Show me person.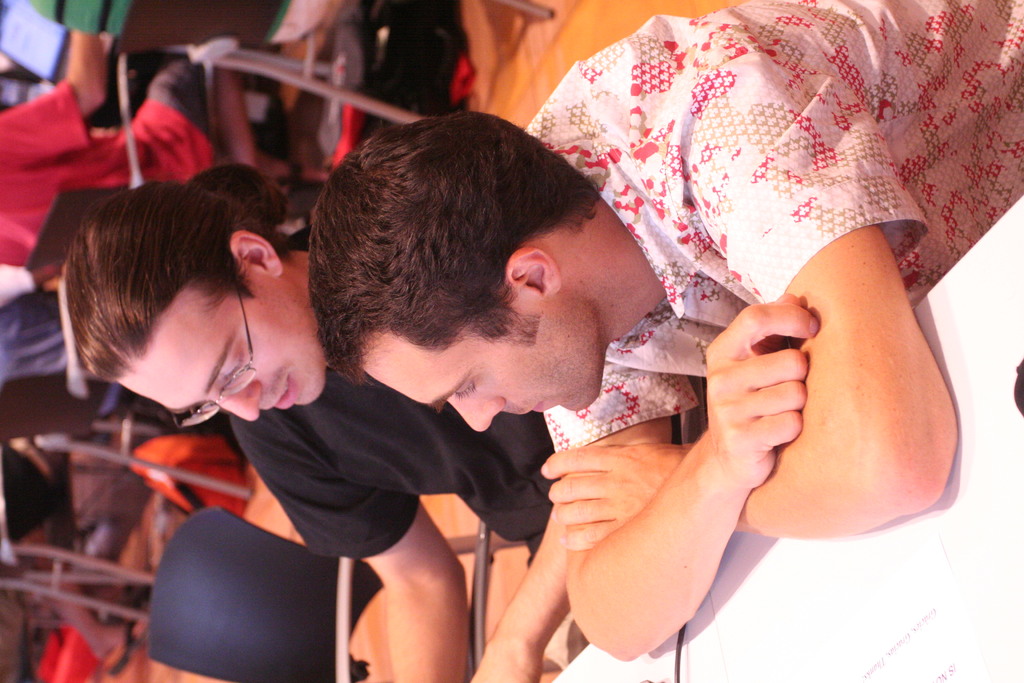
person is here: [305, 0, 1023, 666].
